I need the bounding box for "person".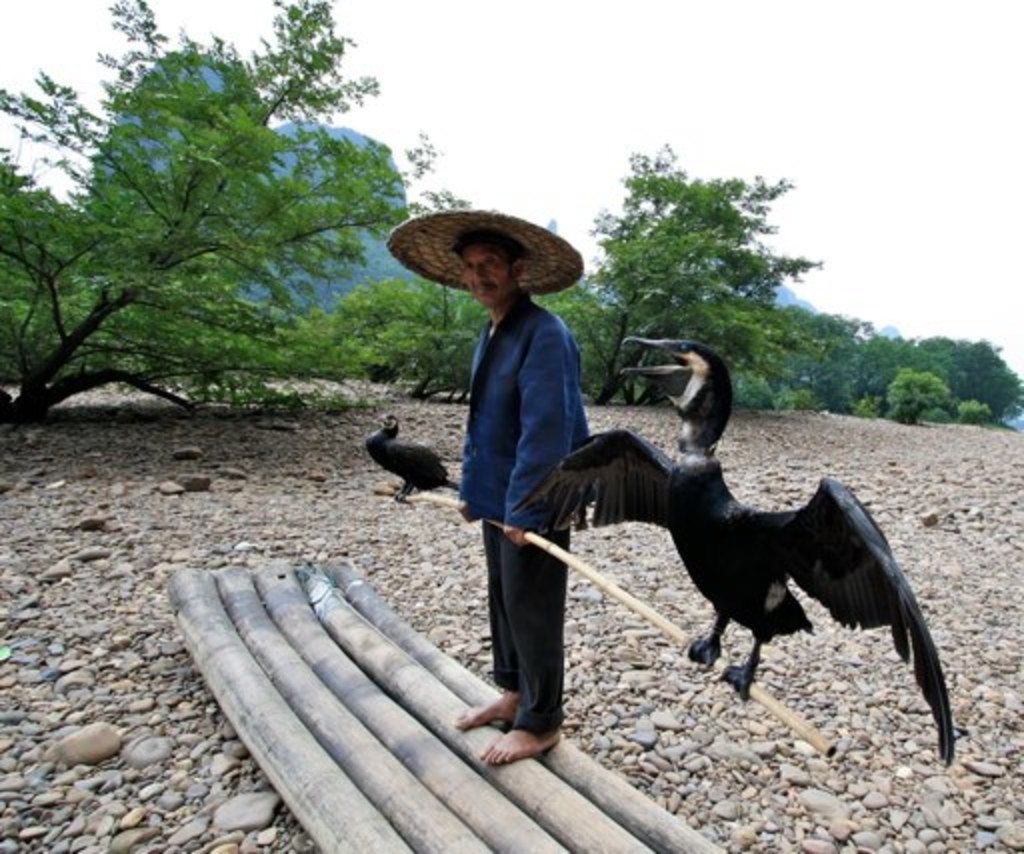
Here it is: 386:204:588:770.
